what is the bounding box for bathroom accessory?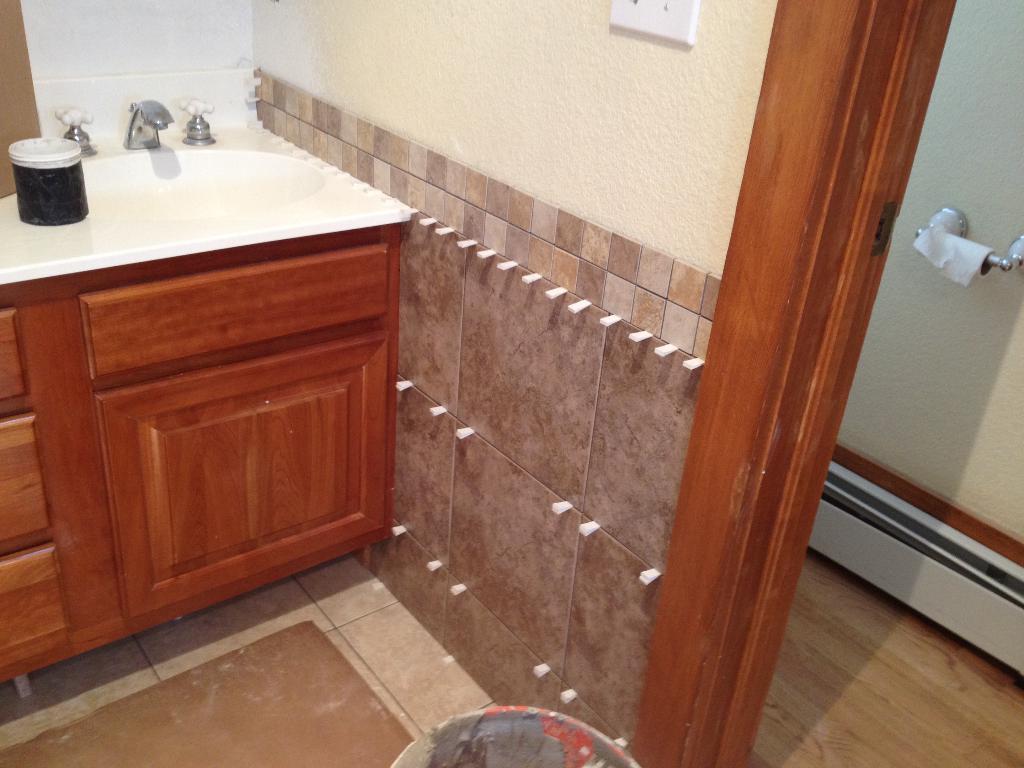
bbox=[121, 98, 172, 148].
